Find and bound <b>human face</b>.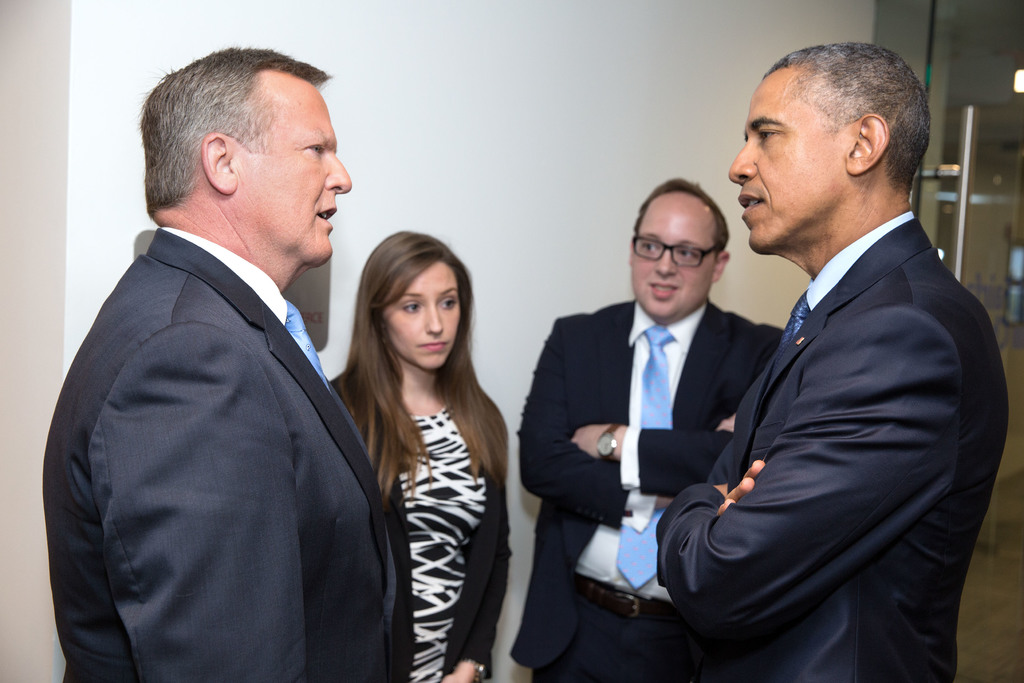
Bound: [x1=230, y1=86, x2=356, y2=268].
